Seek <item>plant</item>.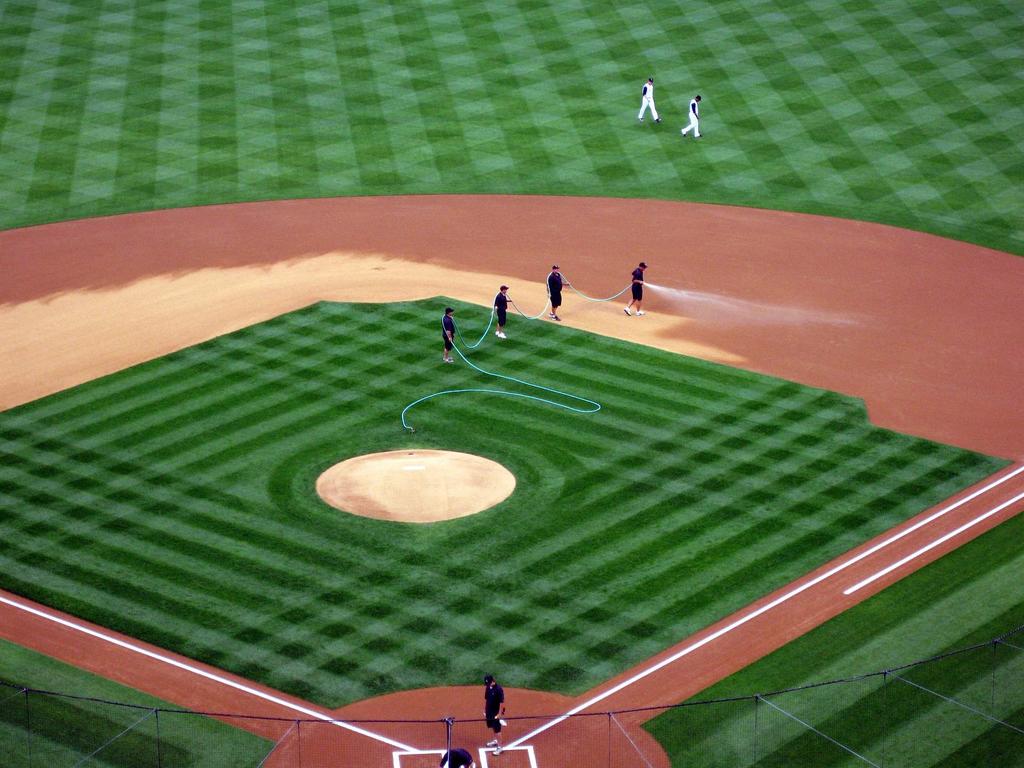
0,642,281,767.
